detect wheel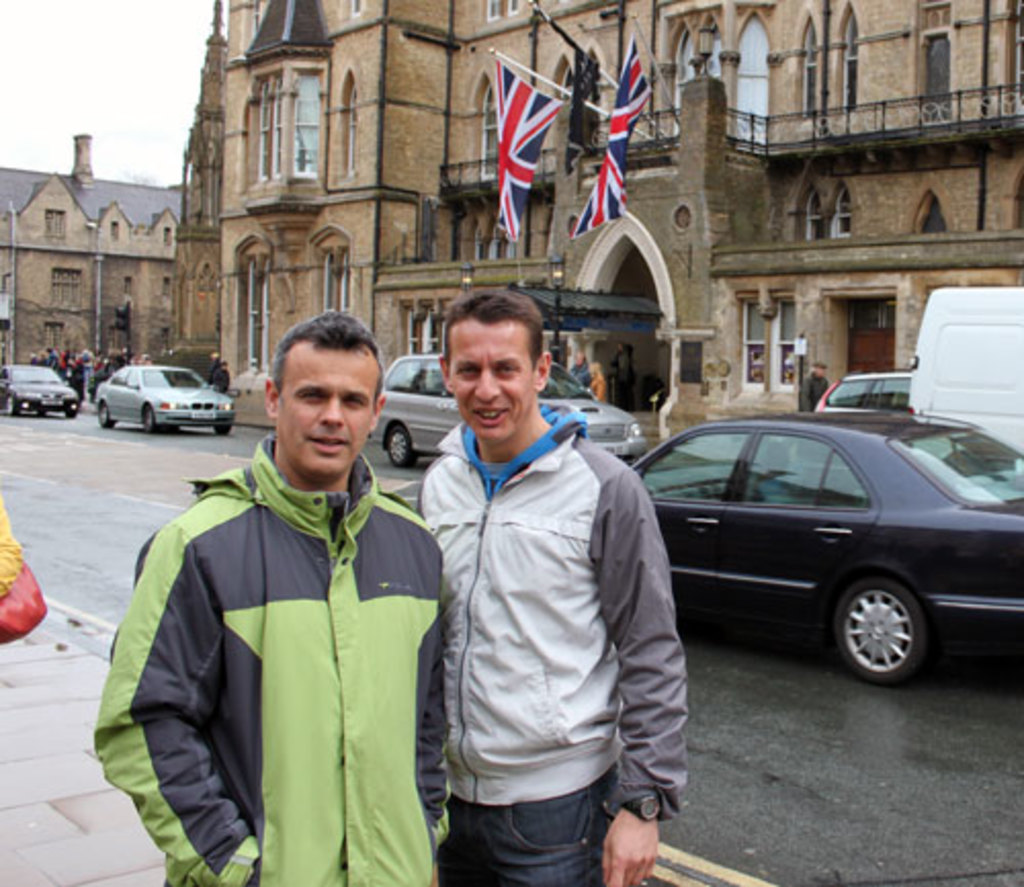
pyautogui.locateOnScreen(838, 574, 950, 678)
